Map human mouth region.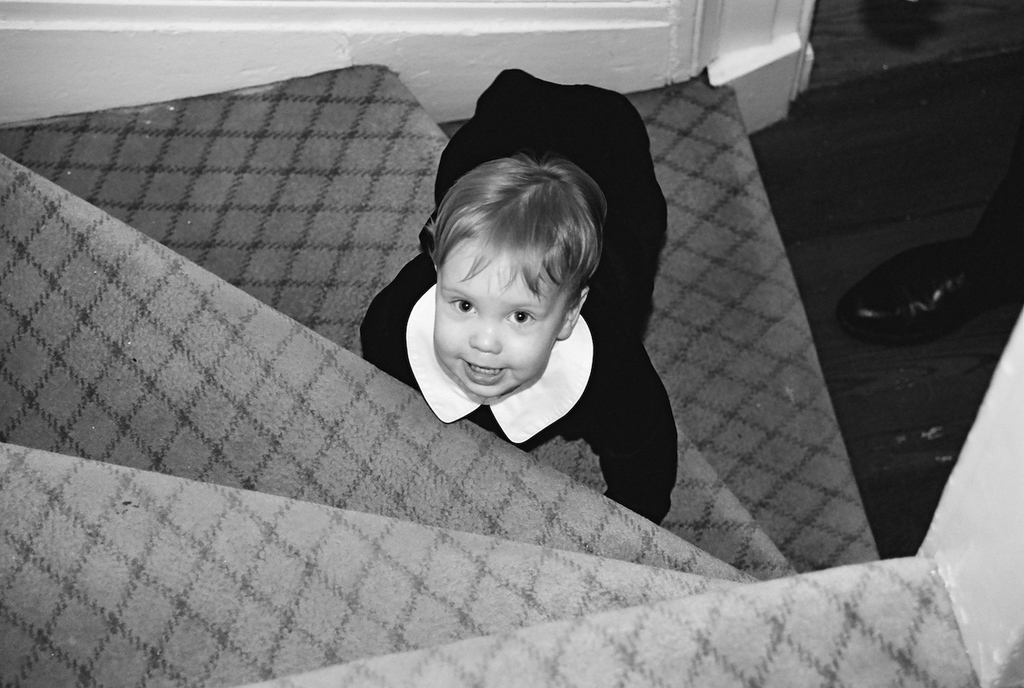
Mapped to <bbox>462, 357, 511, 382</bbox>.
